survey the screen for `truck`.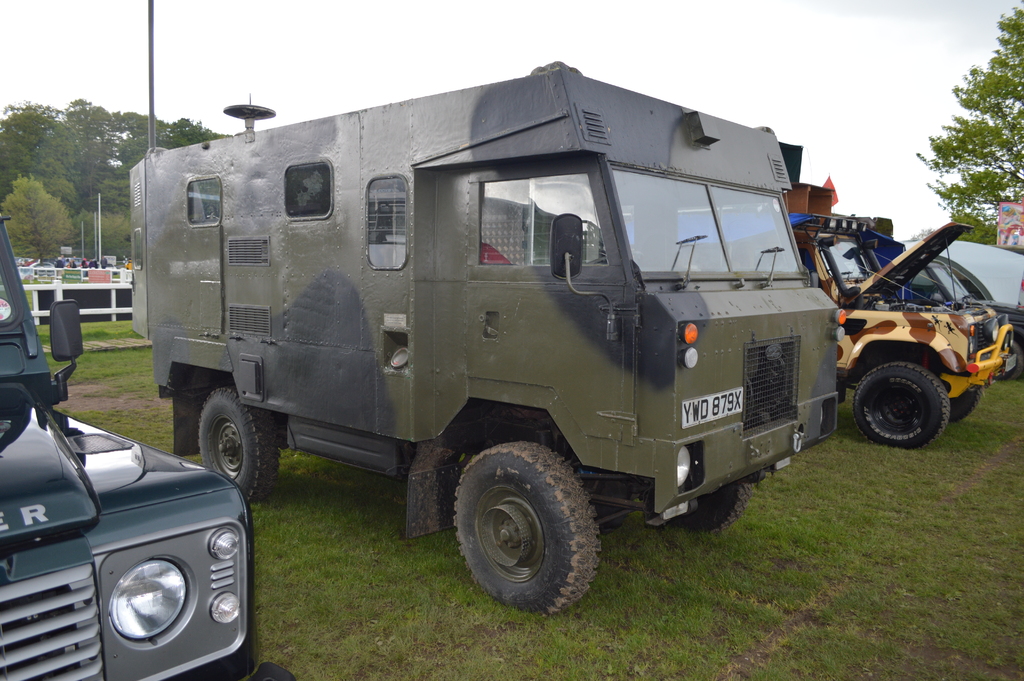
Survey found: 789, 217, 1017, 449.
